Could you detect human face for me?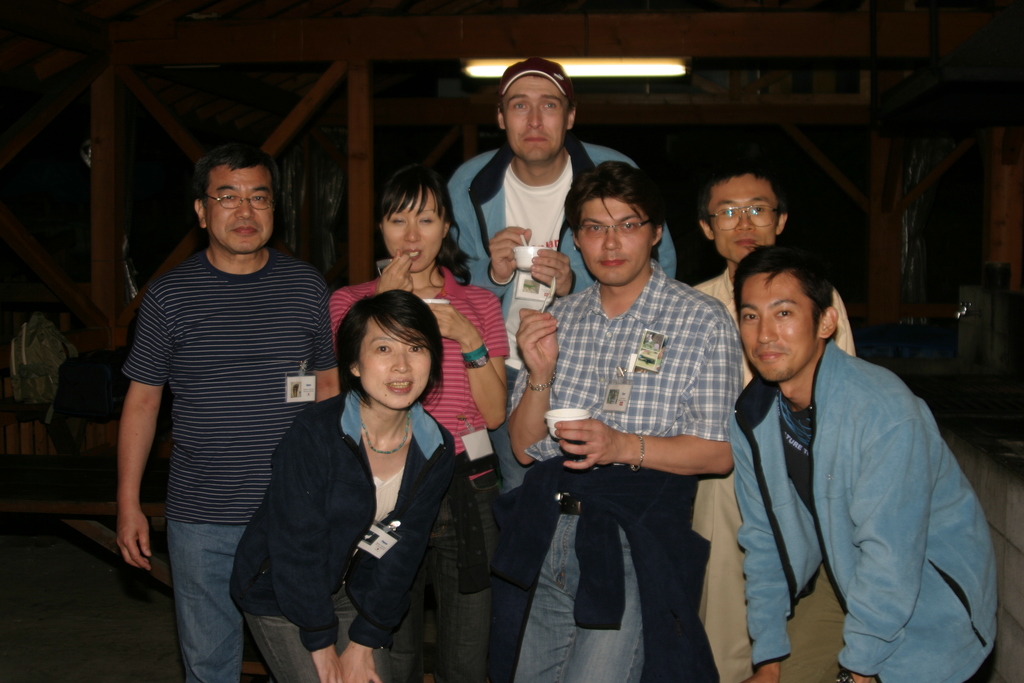
Detection result: Rect(500, 74, 570, 163).
